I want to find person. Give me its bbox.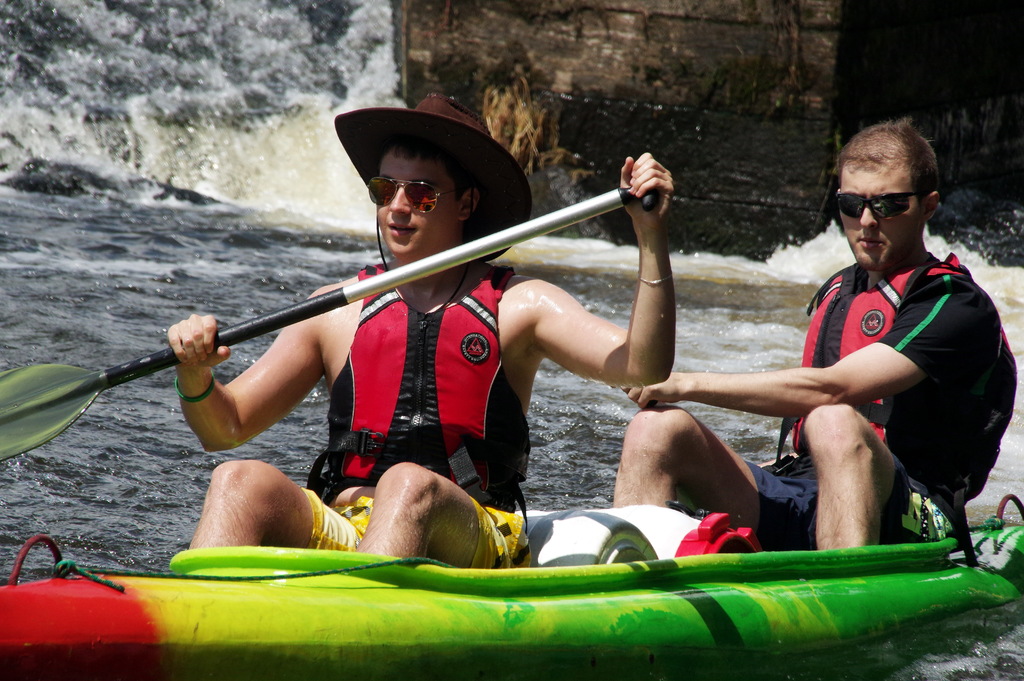
[168,88,678,568].
